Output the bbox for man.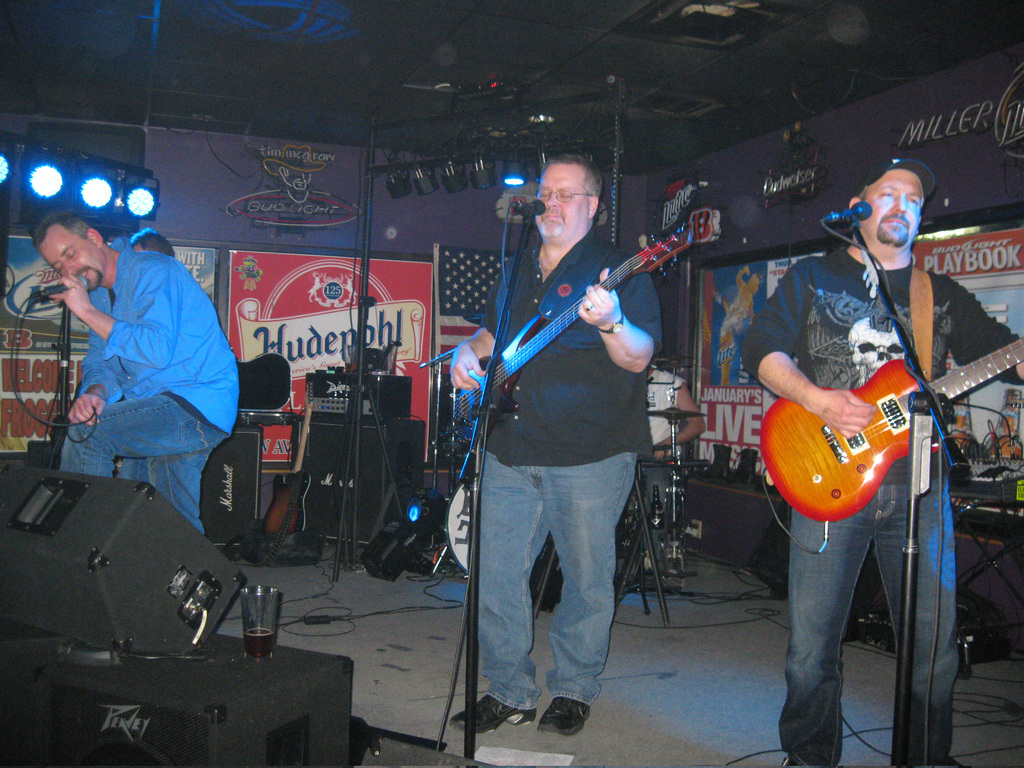
select_region(445, 150, 661, 742).
